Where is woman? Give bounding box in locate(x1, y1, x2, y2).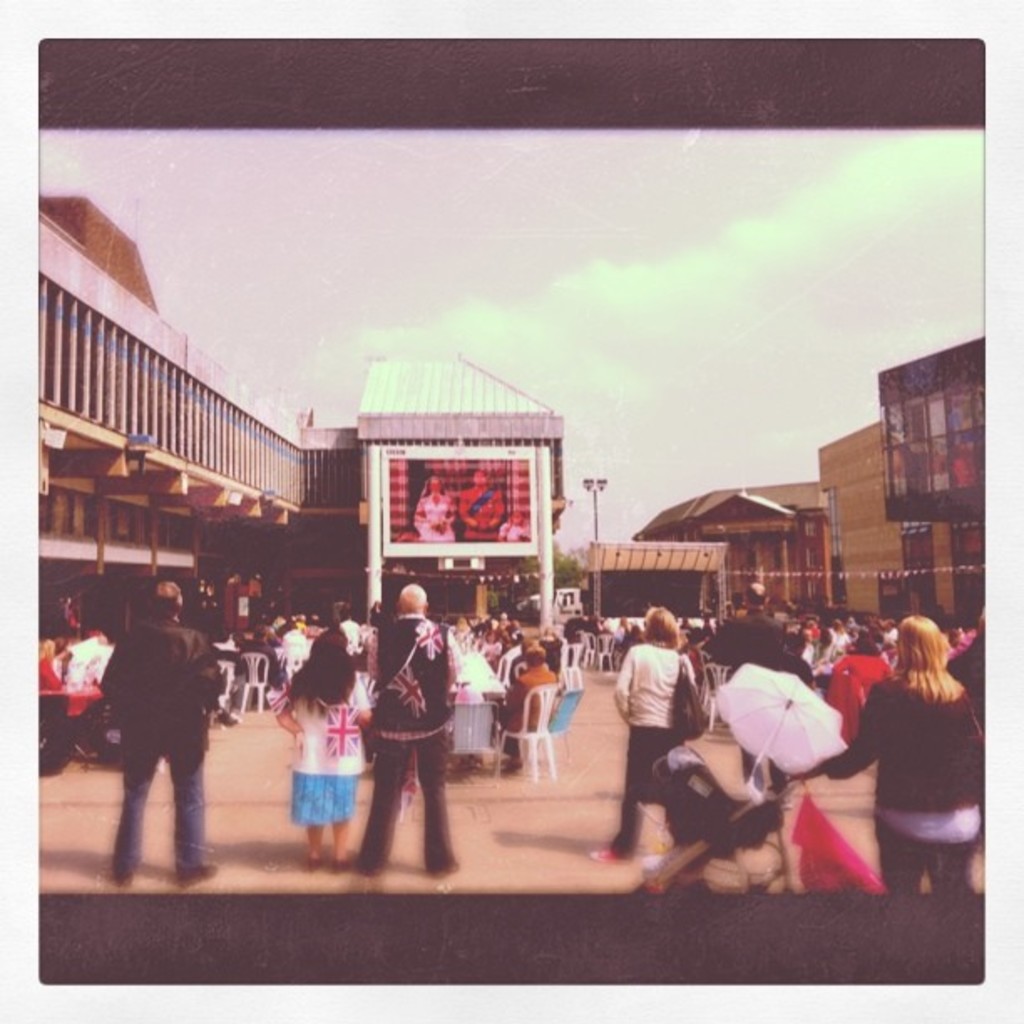
locate(828, 606, 965, 900).
